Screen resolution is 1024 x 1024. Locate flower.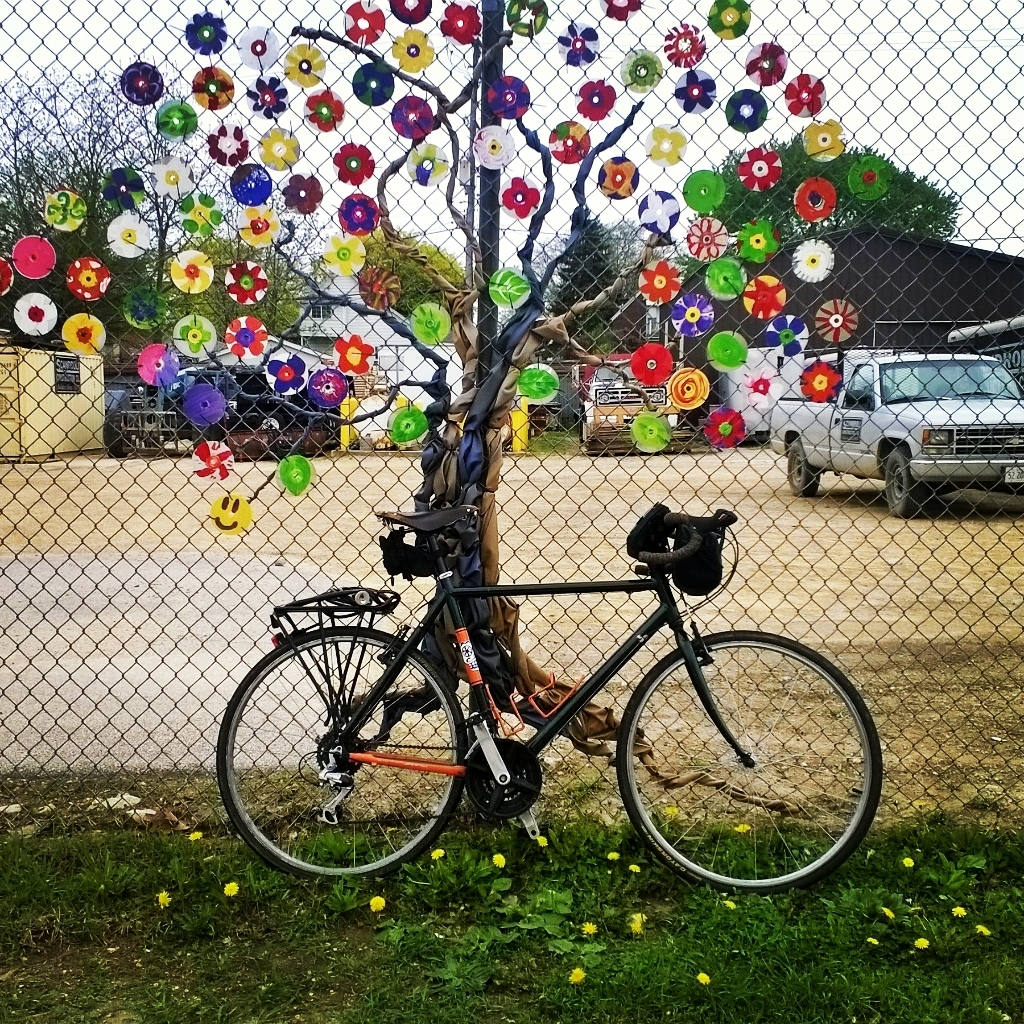
(179,191,221,234).
